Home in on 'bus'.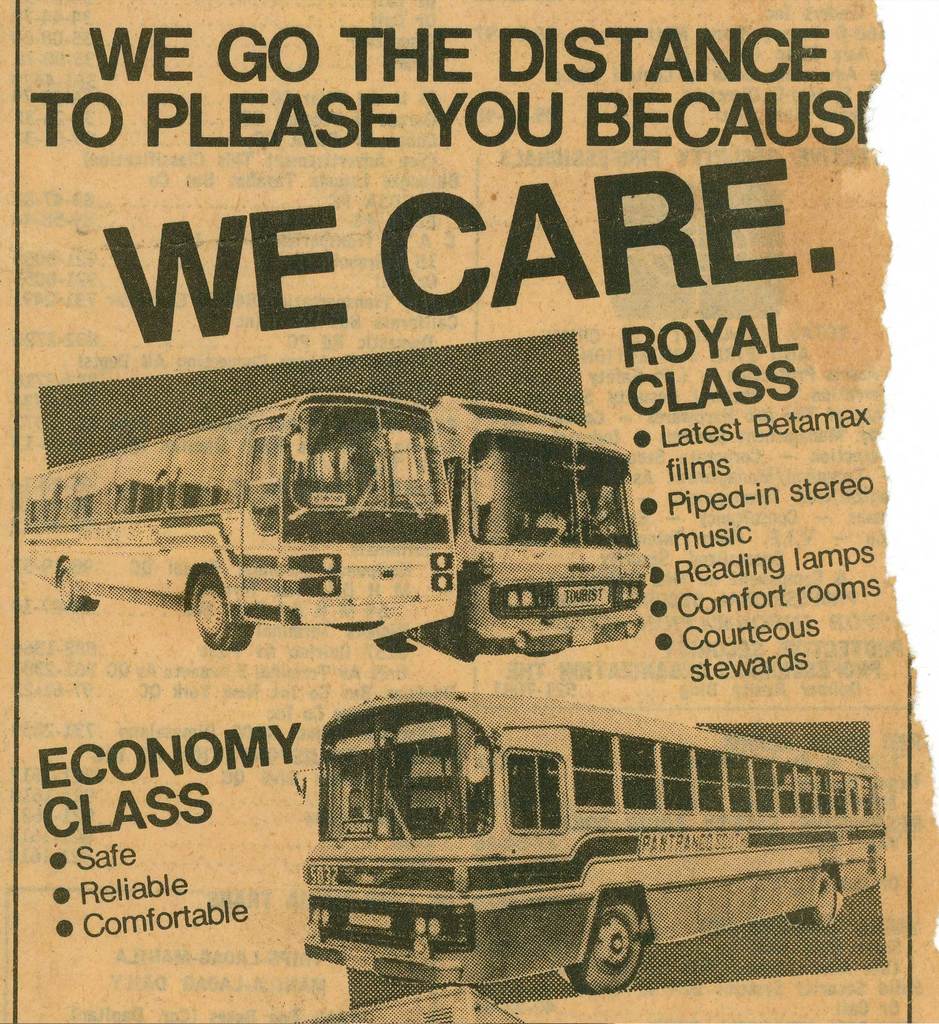
Homed in at rect(22, 387, 463, 652).
